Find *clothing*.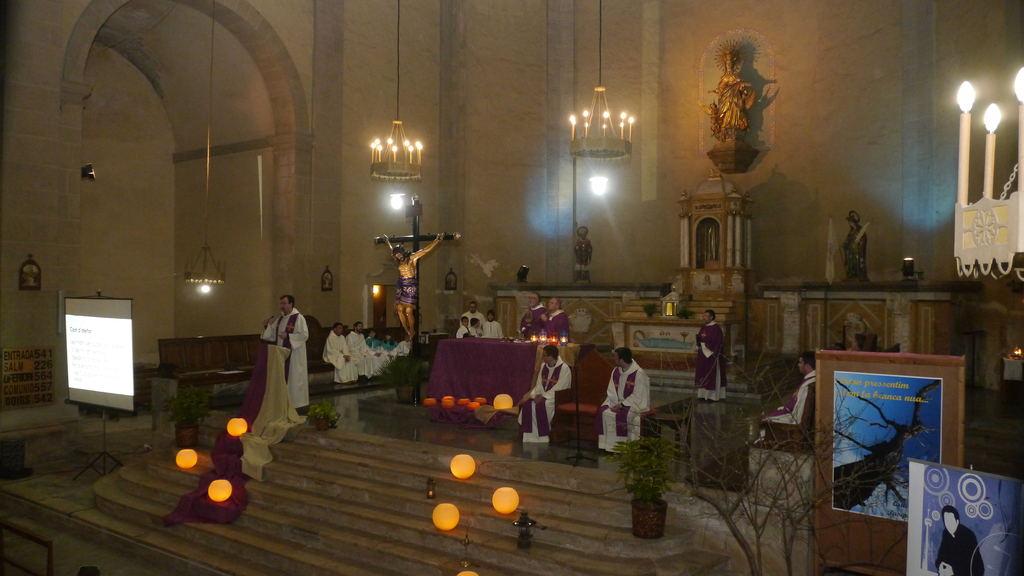
(left=259, top=308, right=311, bottom=408).
